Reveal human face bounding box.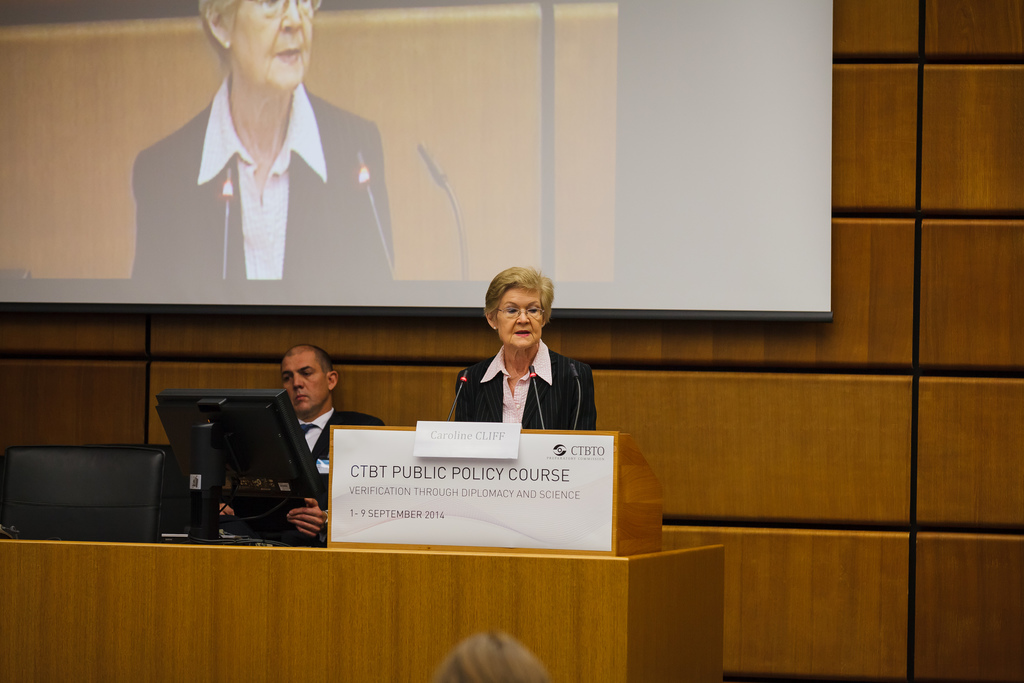
Revealed: pyautogui.locateOnScreen(278, 356, 328, 416).
